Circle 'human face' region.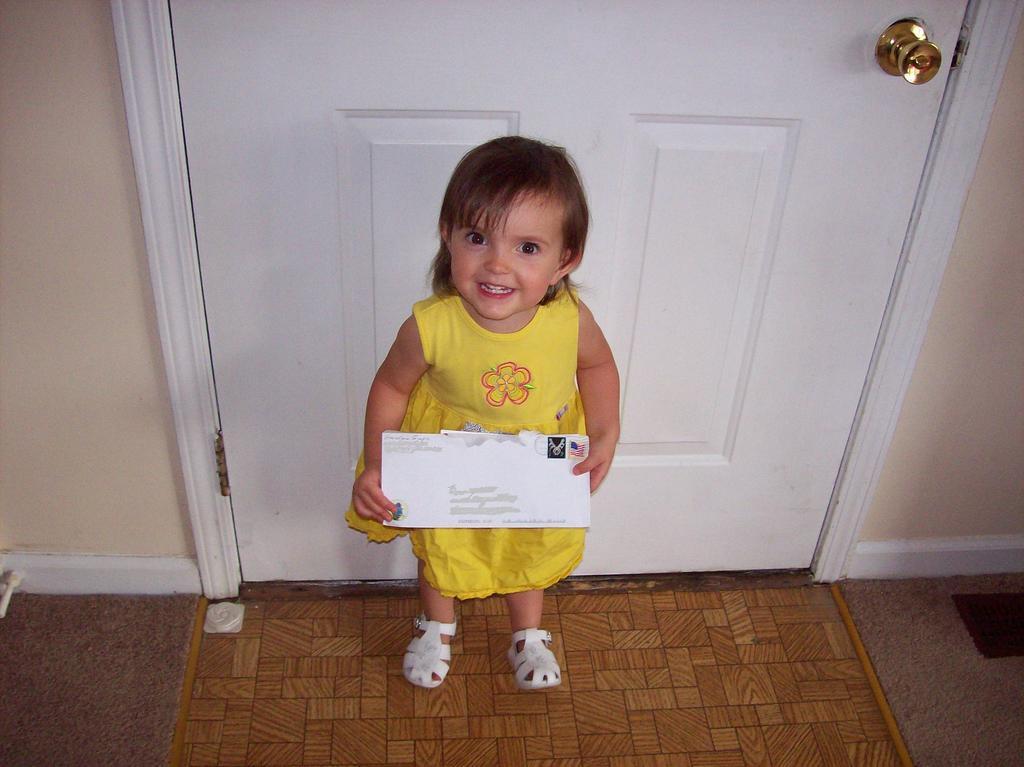
Region: (left=450, top=191, right=563, bottom=319).
